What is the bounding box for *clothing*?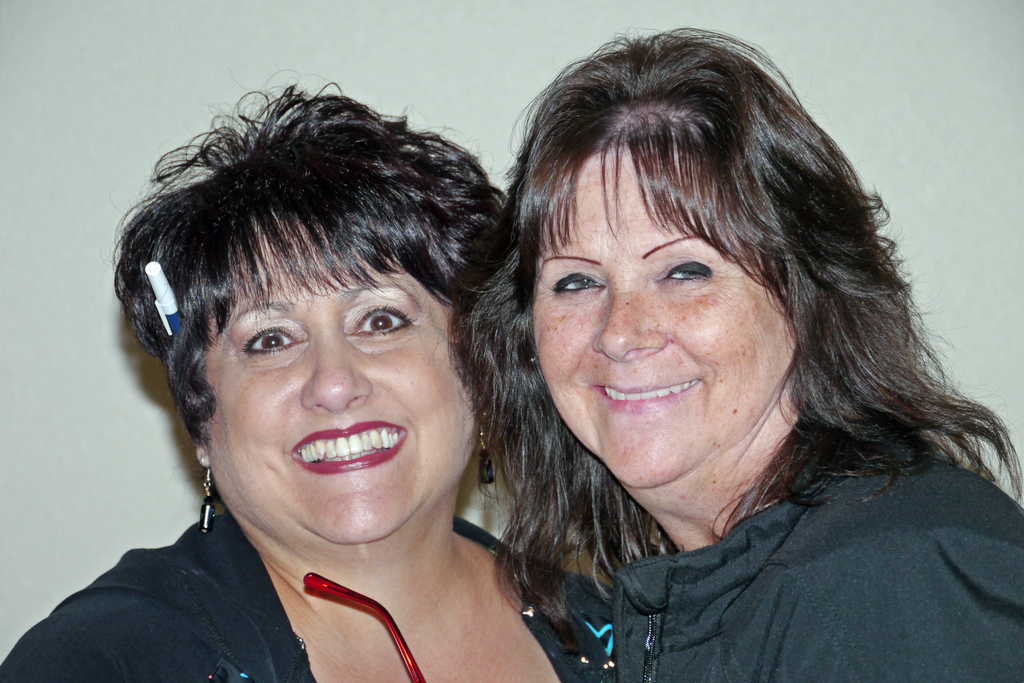
<bbox>506, 393, 1023, 668</bbox>.
